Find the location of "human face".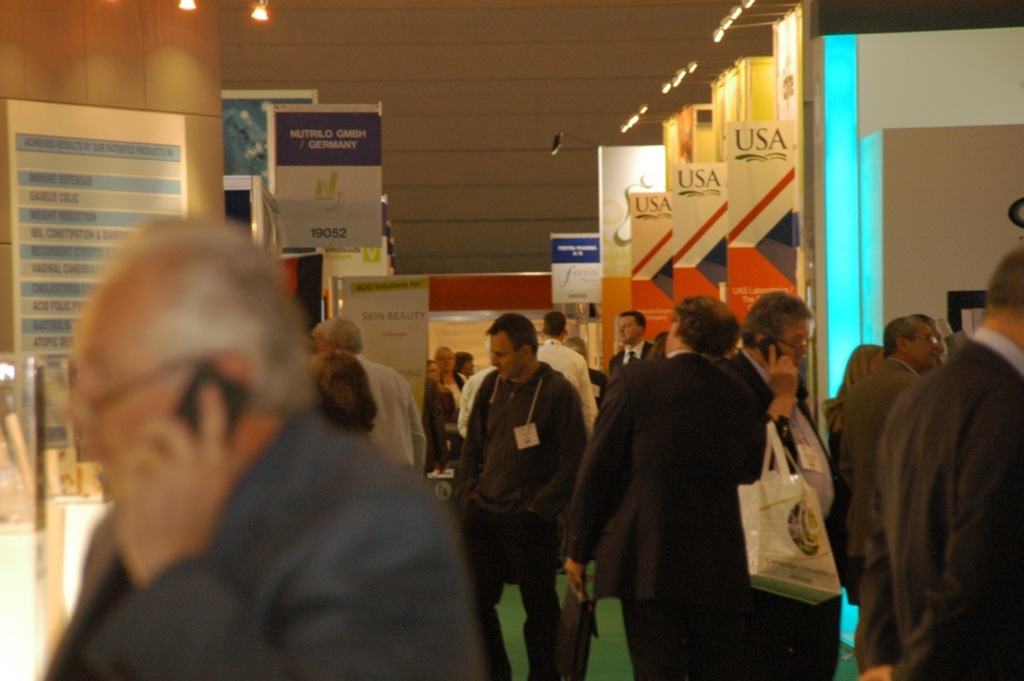
Location: box(912, 318, 943, 366).
